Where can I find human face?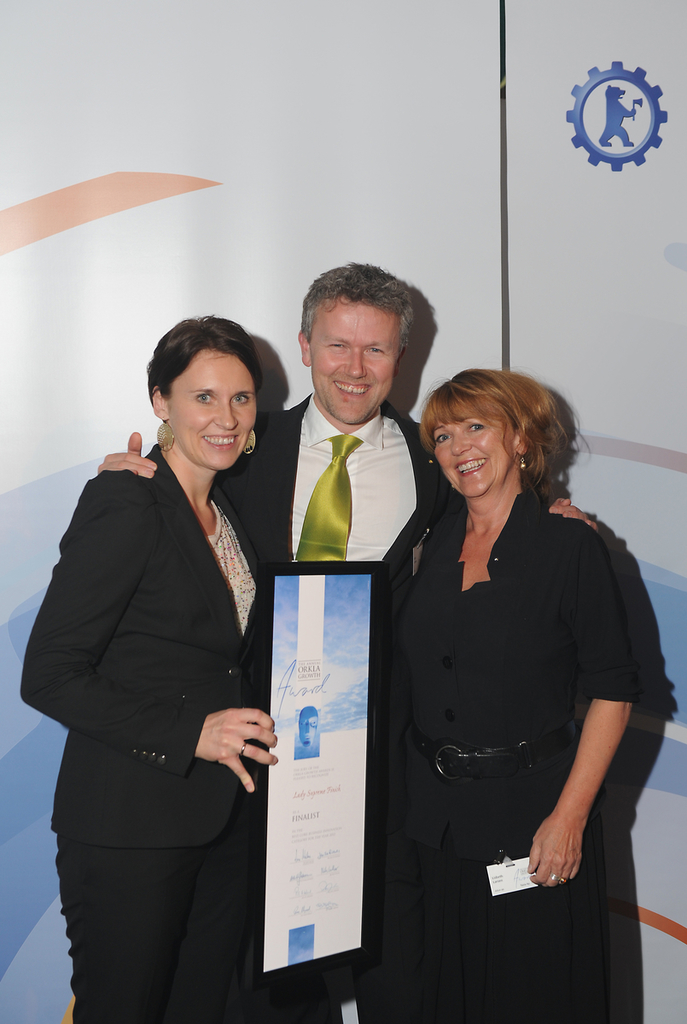
You can find it at bbox=(425, 420, 512, 497).
